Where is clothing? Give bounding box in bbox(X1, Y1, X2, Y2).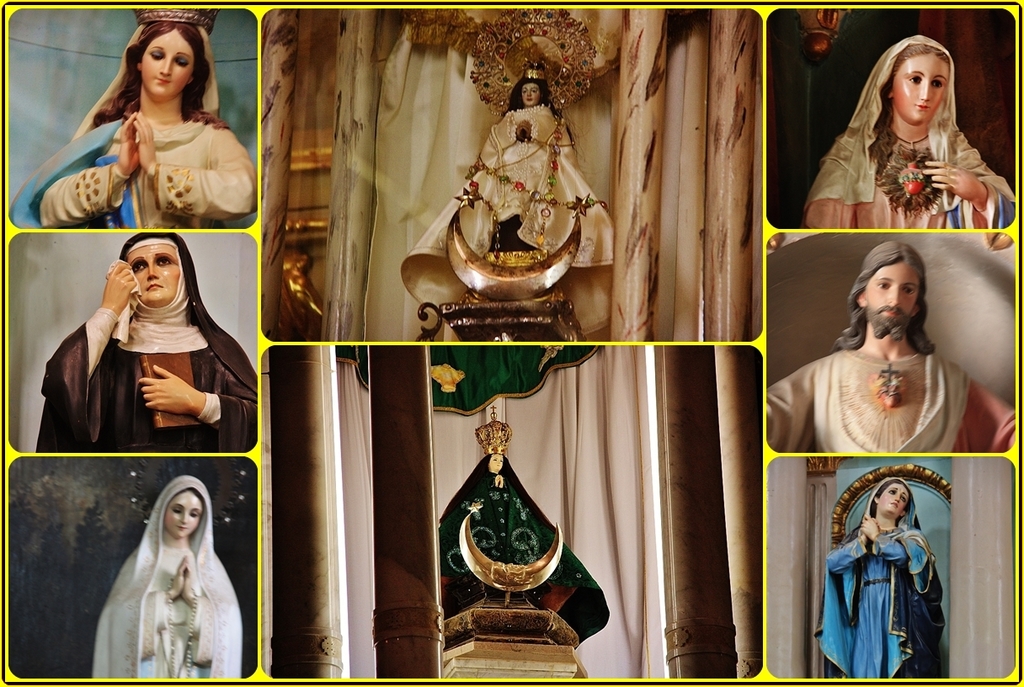
bbox(802, 127, 1005, 234).
